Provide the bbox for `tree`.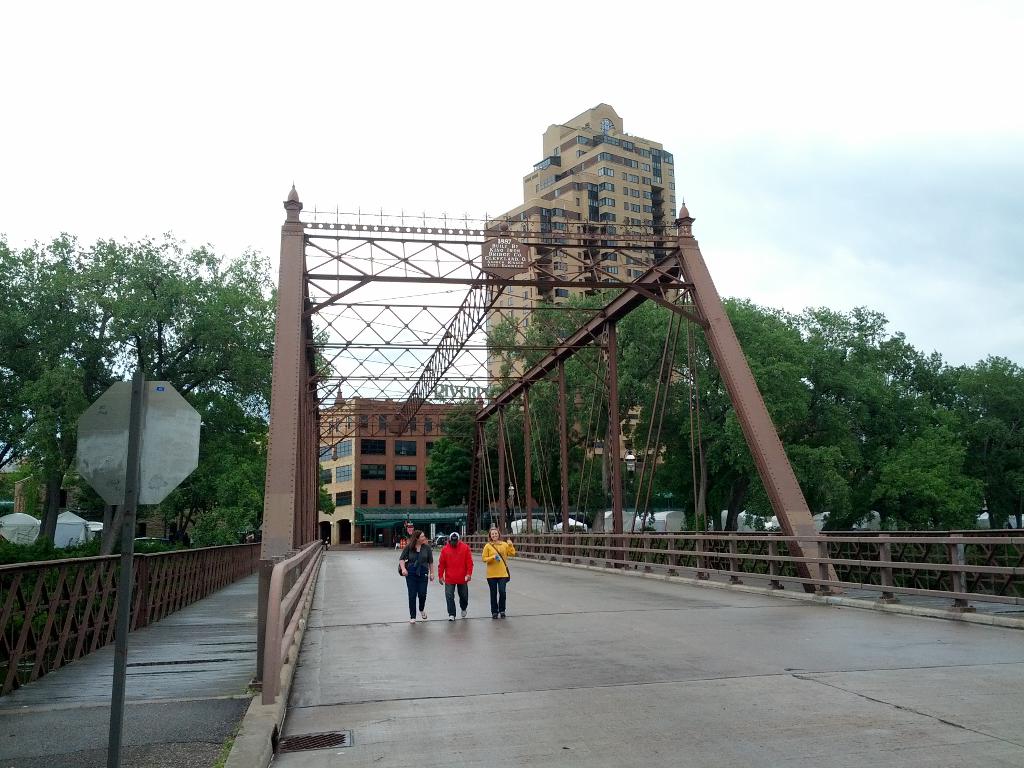
<region>943, 355, 1023, 532</region>.
